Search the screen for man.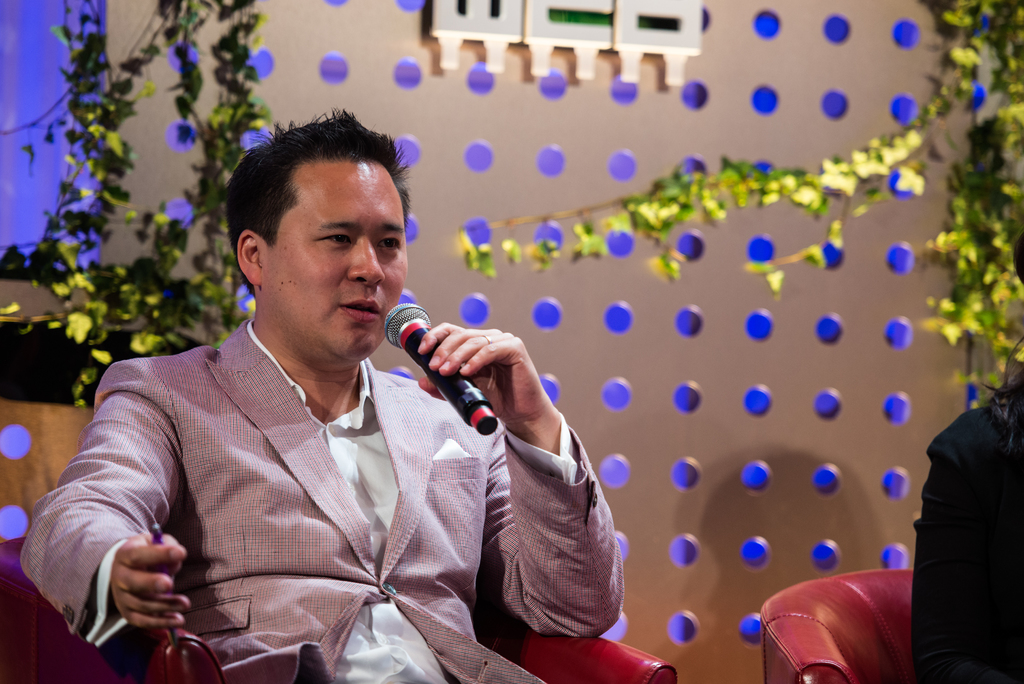
Found at rect(19, 159, 590, 651).
